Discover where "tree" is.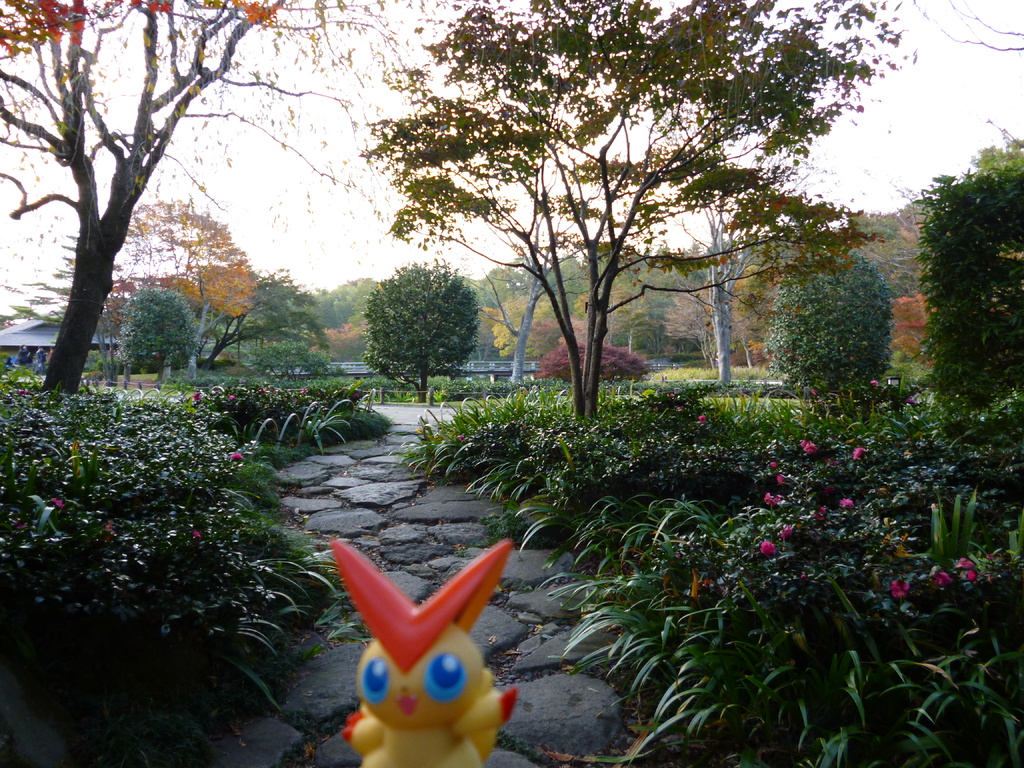
Discovered at crop(189, 264, 324, 367).
